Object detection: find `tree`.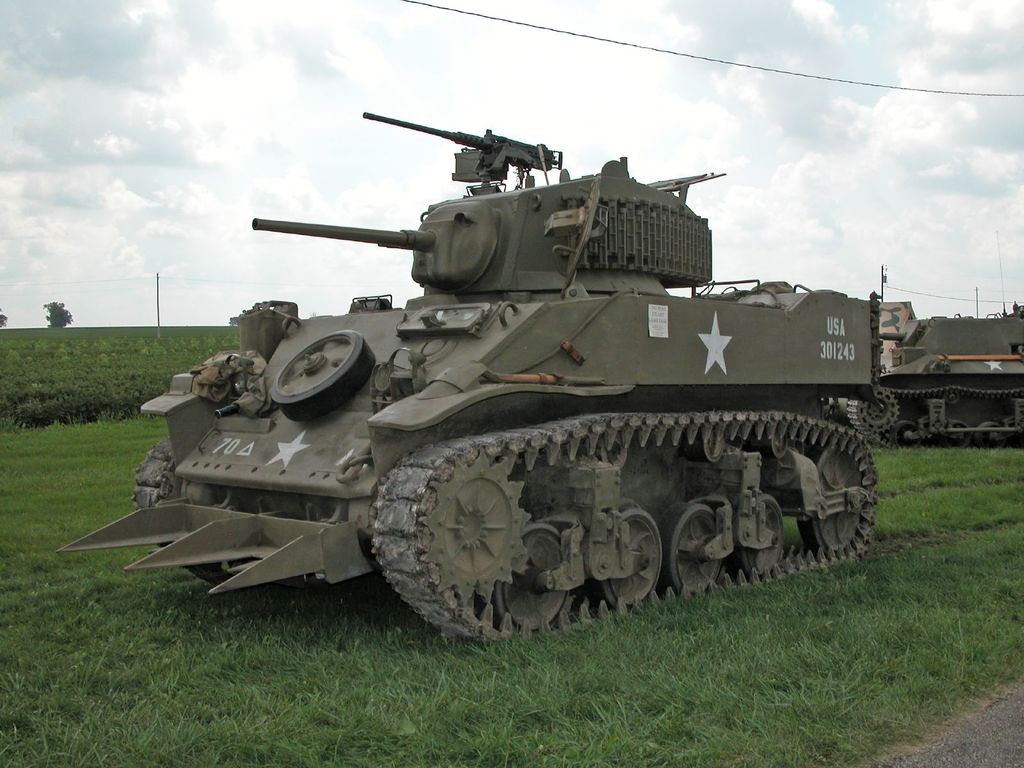
pyautogui.locateOnScreen(44, 304, 69, 327).
